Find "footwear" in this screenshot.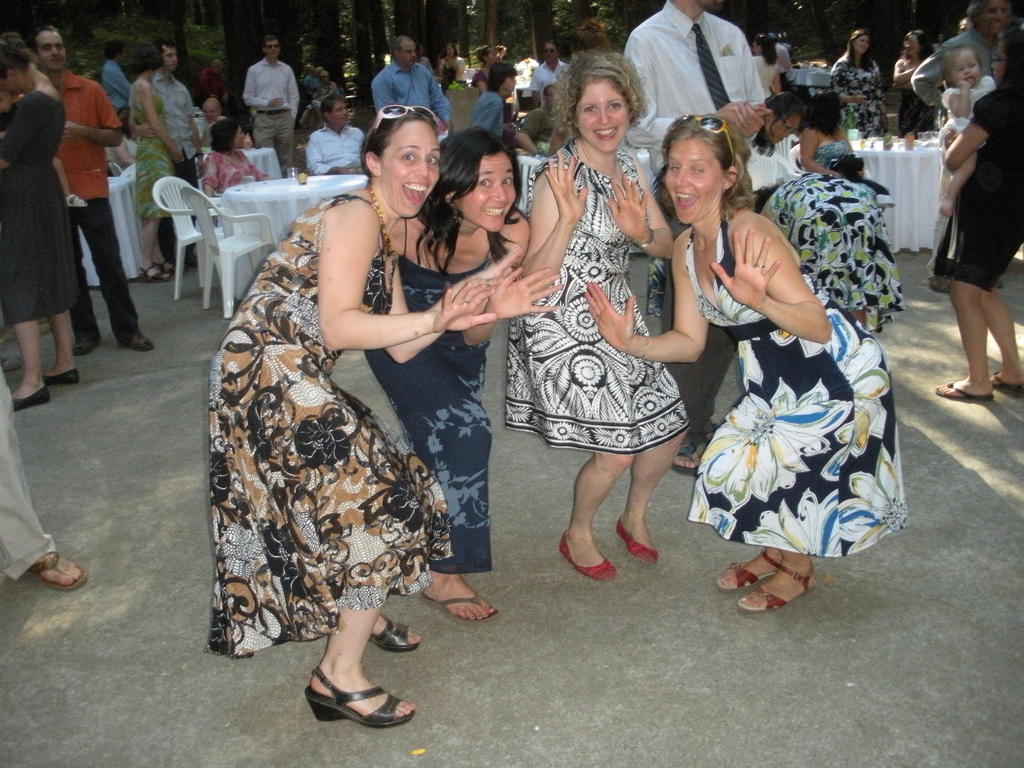
The bounding box for "footwear" is bbox(989, 371, 1023, 390).
